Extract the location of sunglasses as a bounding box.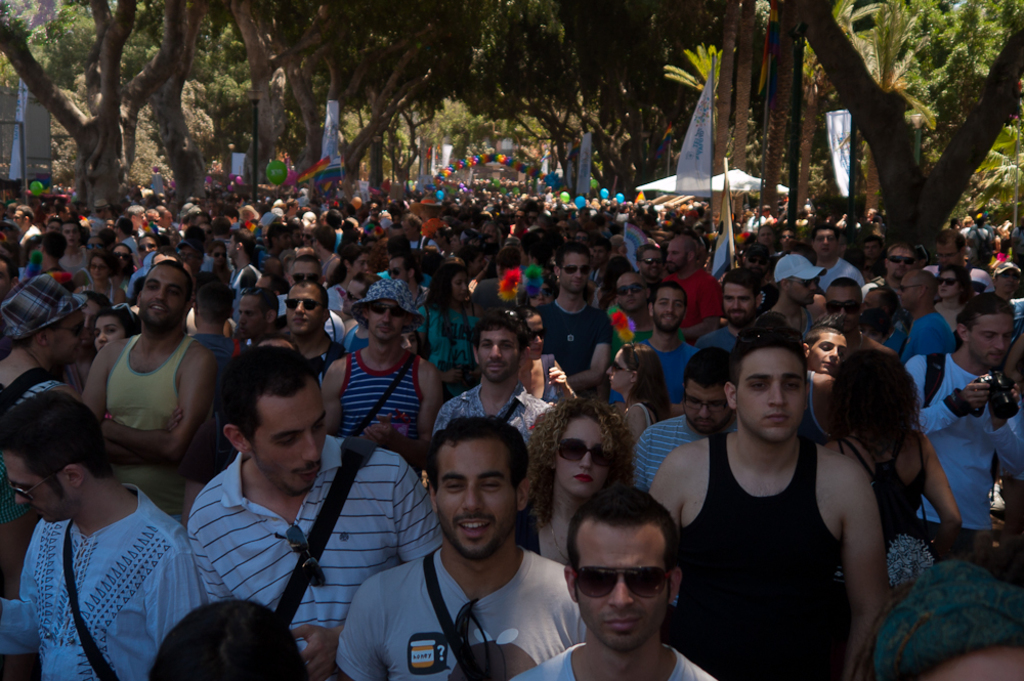
BBox(274, 522, 327, 590).
